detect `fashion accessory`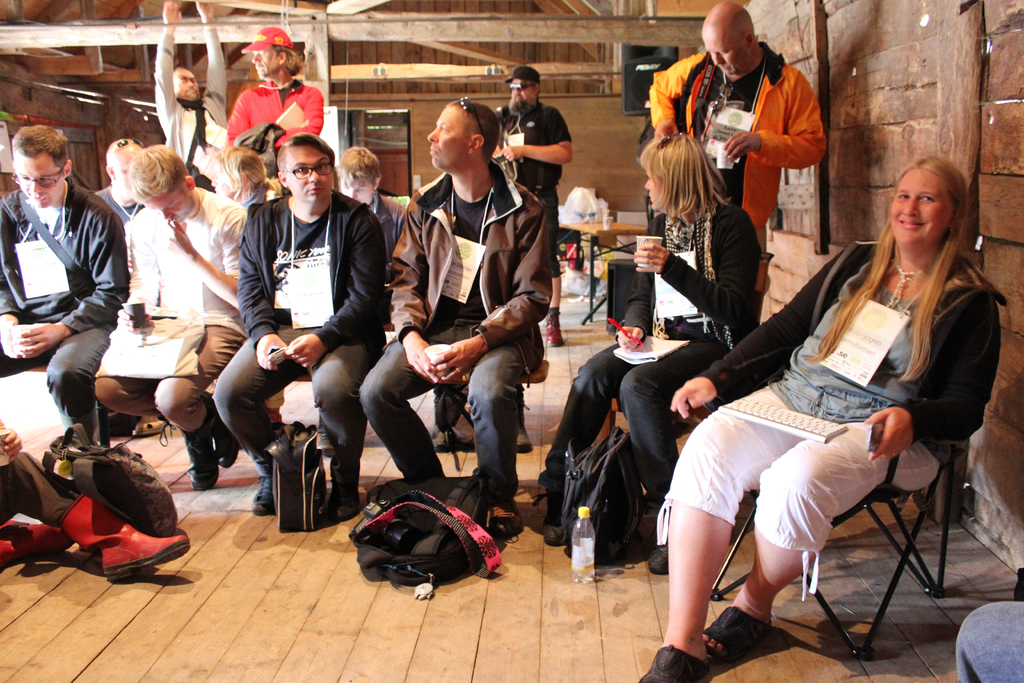
<box>648,212,735,352</box>
